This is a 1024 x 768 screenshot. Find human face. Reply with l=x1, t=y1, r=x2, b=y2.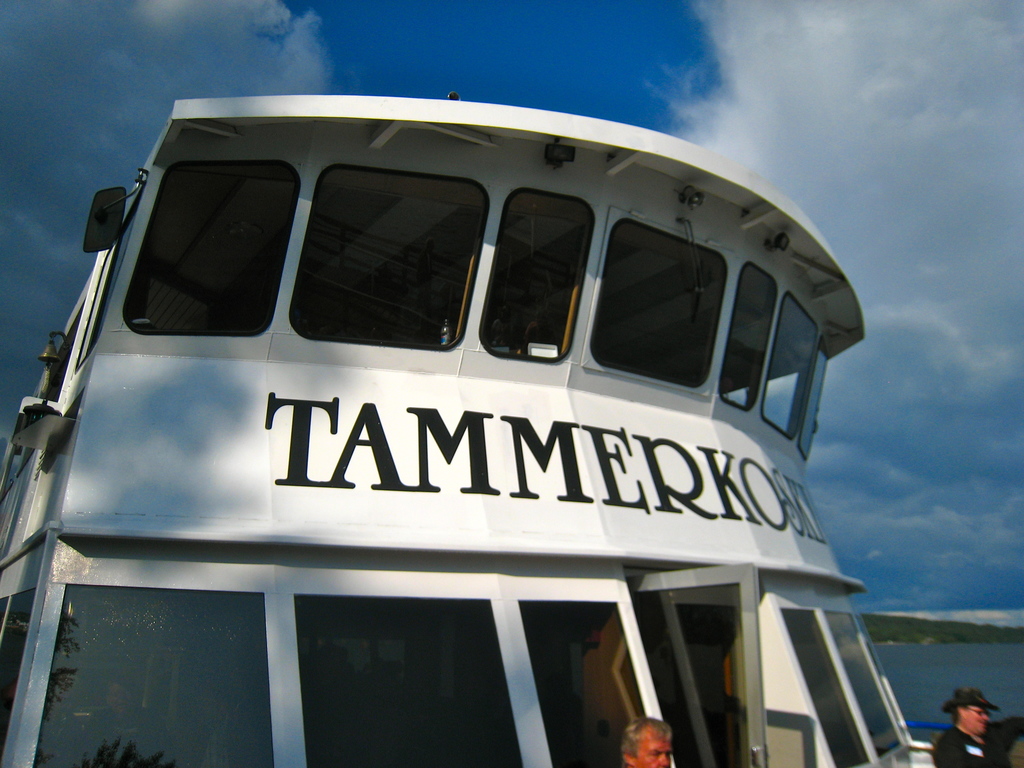
l=956, t=696, r=985, b=735.
